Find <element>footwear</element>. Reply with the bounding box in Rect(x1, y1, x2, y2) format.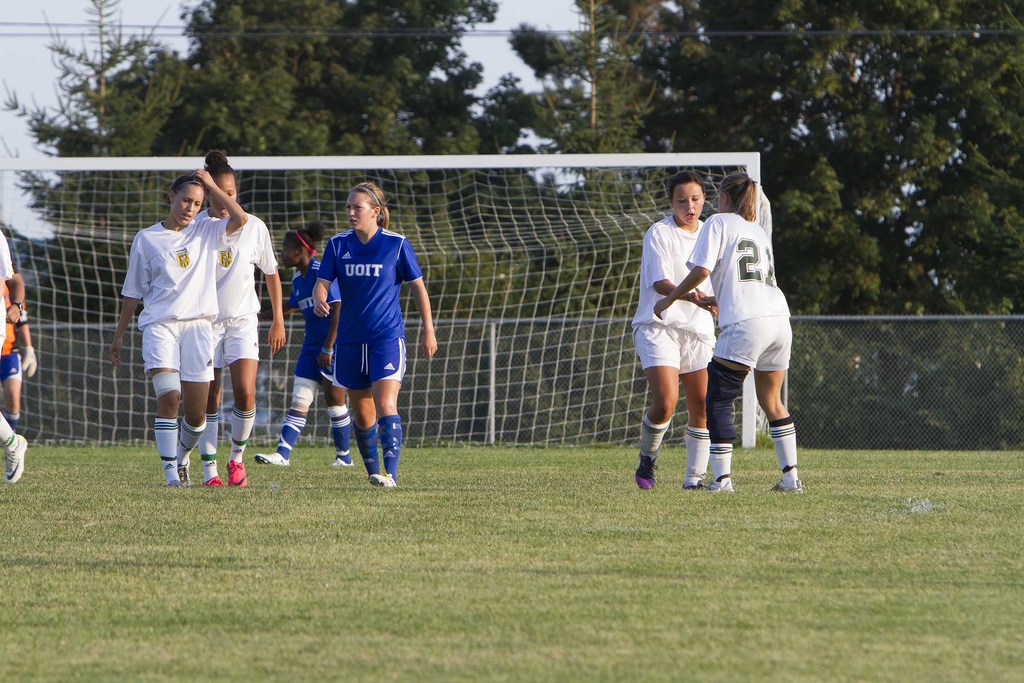
Rect(634, 452, 659, 493).
